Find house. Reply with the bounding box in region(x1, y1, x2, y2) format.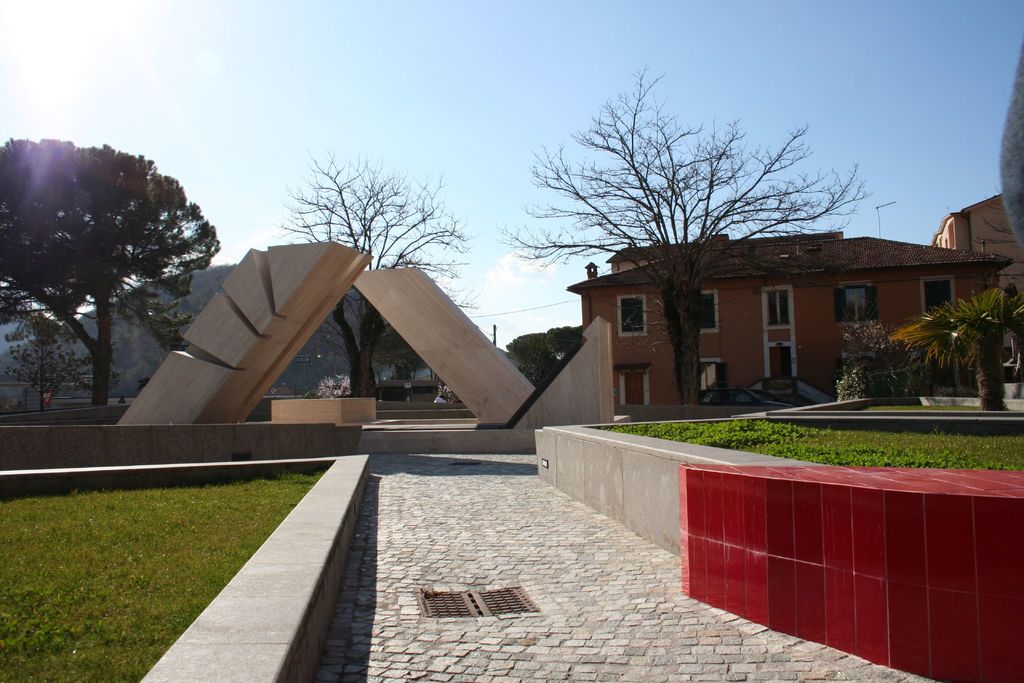
region(556, 215, 963, 402).
